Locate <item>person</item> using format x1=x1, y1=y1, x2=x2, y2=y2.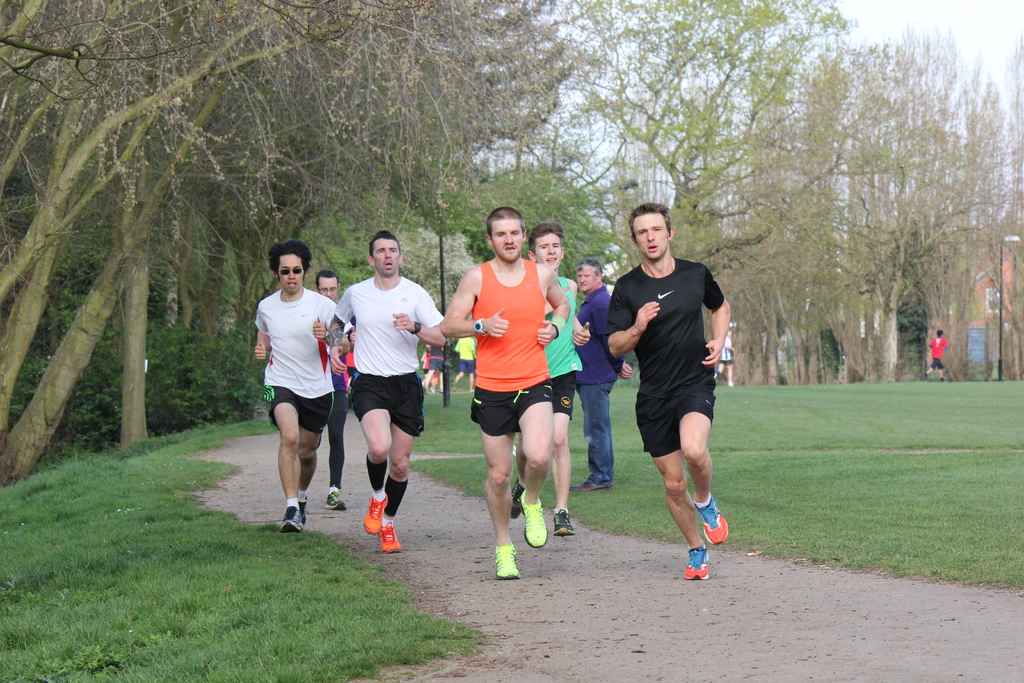
x1=323, y1=231, x2=444, y2=553.
